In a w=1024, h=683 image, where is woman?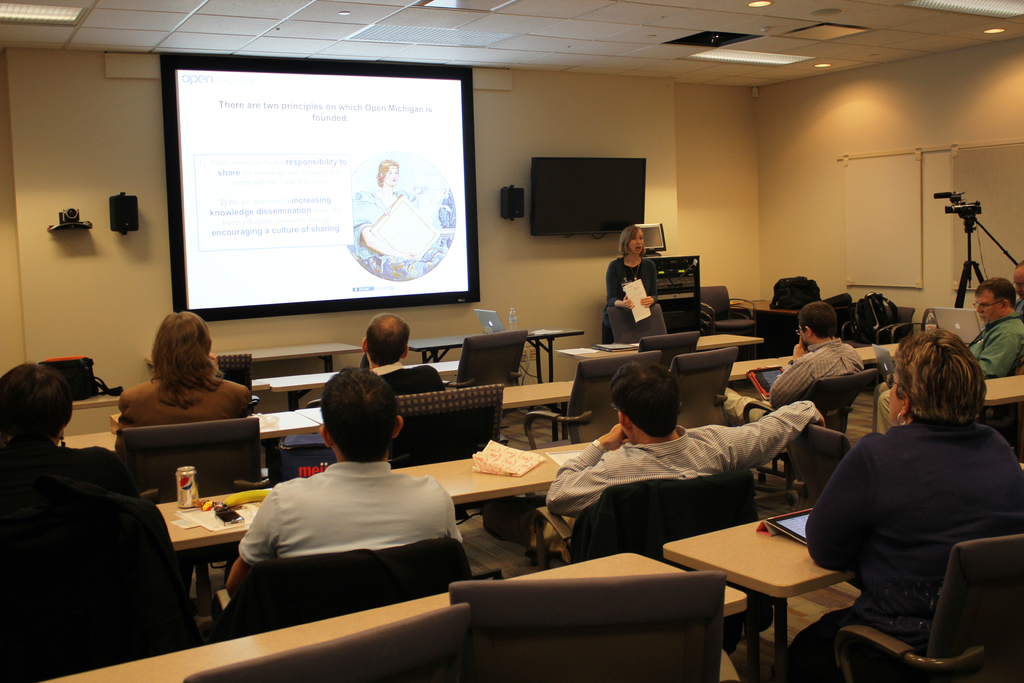
detection(604, 224, 659, 341).
